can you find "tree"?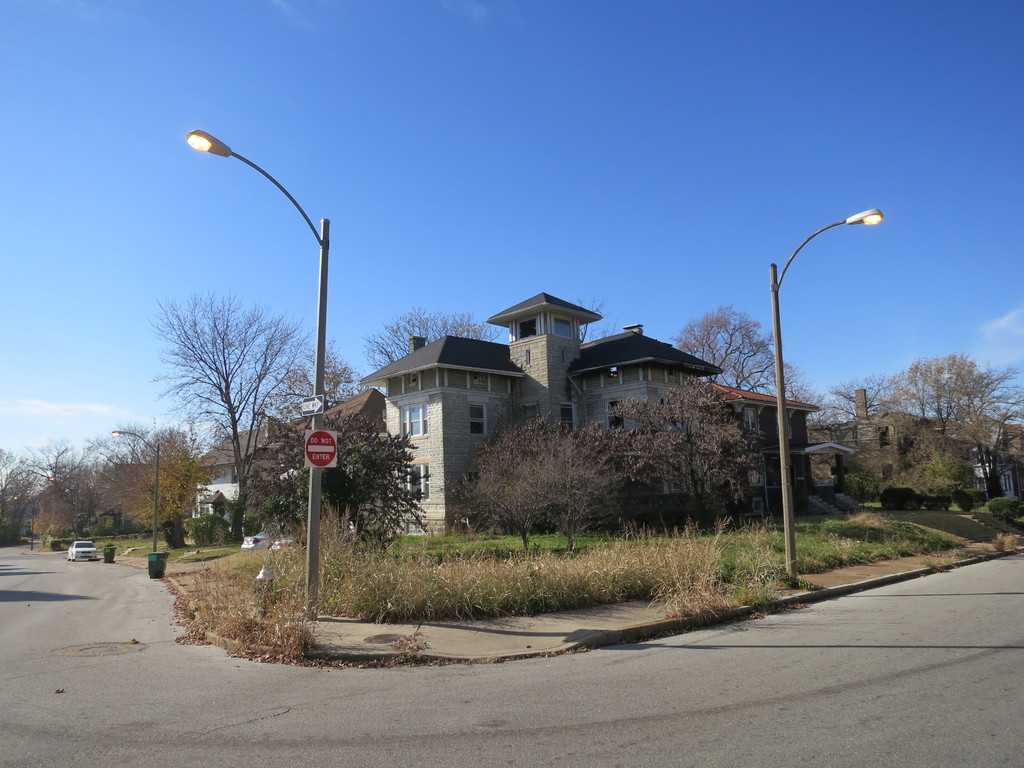
Yes, bounding box: left=675, top=301, right=806, bottom=413.
